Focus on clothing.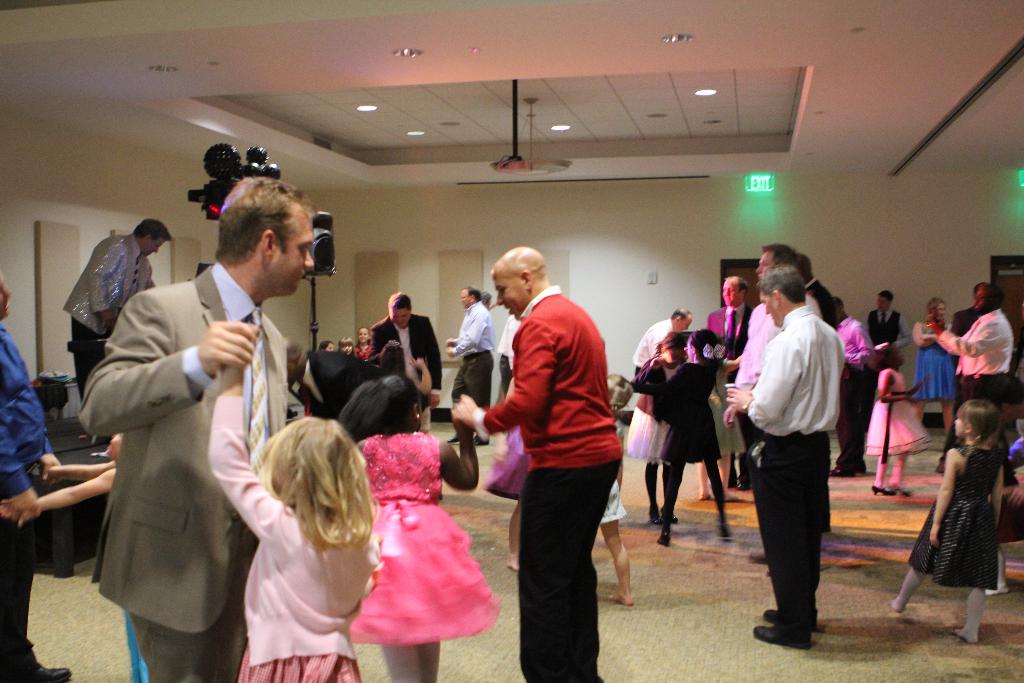
Focused at <region>805, 276, 836, 326</region>.
